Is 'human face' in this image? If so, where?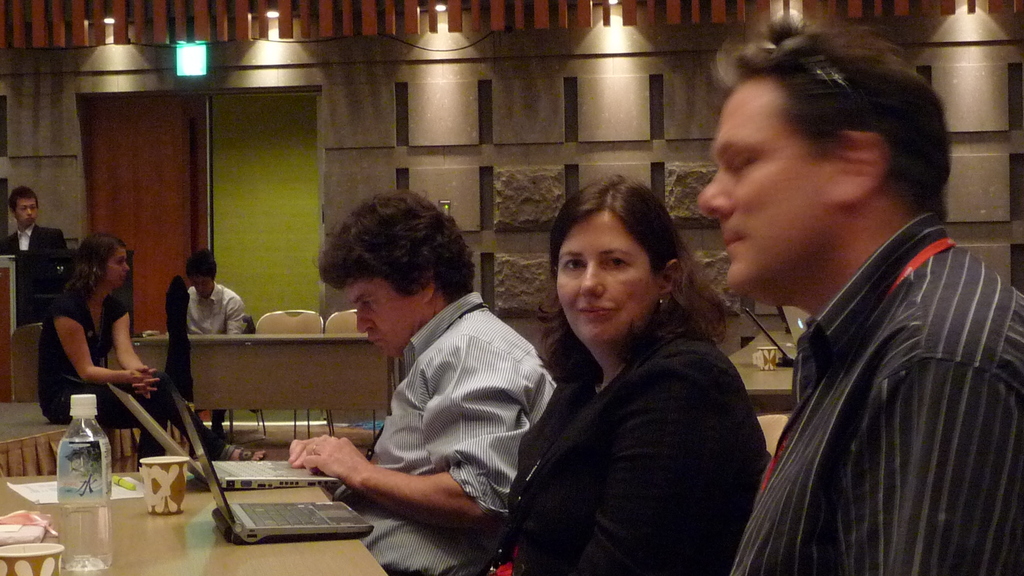
Yes, at box(13, 198, 38, 226).
